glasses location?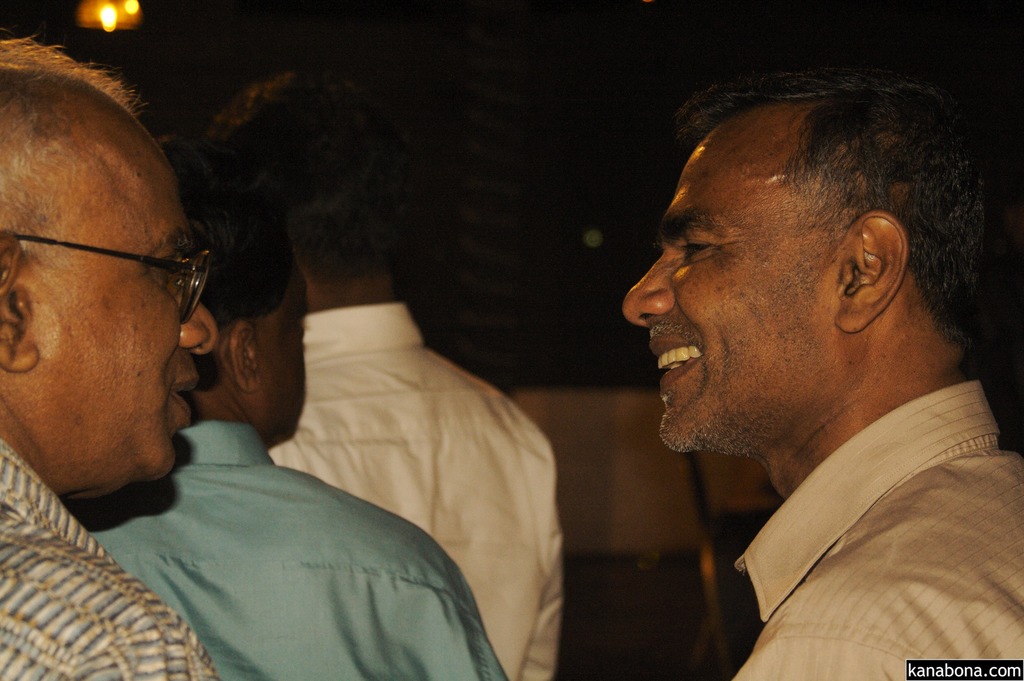
[0, 226, 216, 326]
